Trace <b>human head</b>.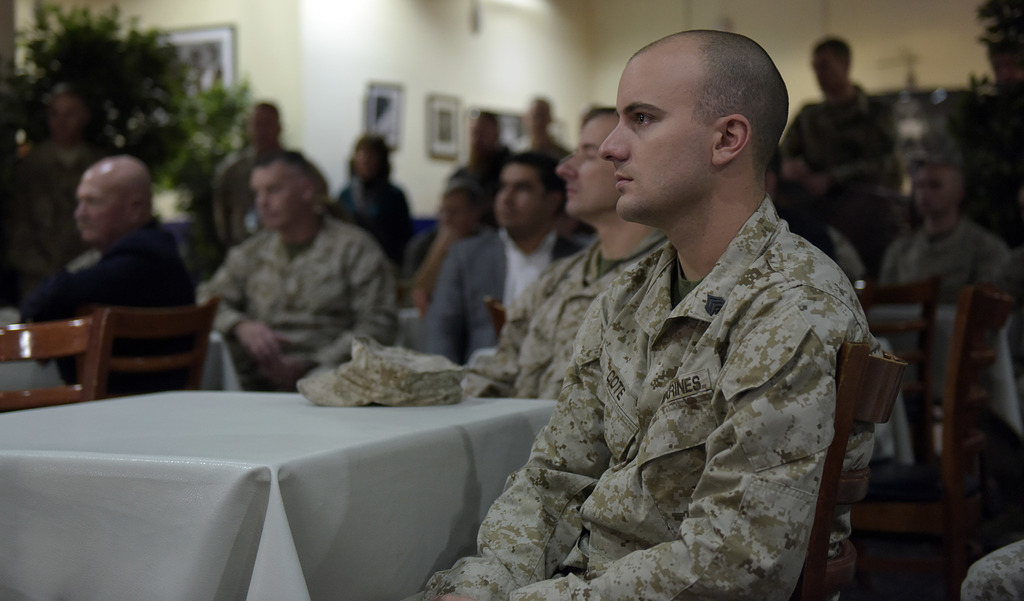
Traced to crop(496, 149, 567, 227).
